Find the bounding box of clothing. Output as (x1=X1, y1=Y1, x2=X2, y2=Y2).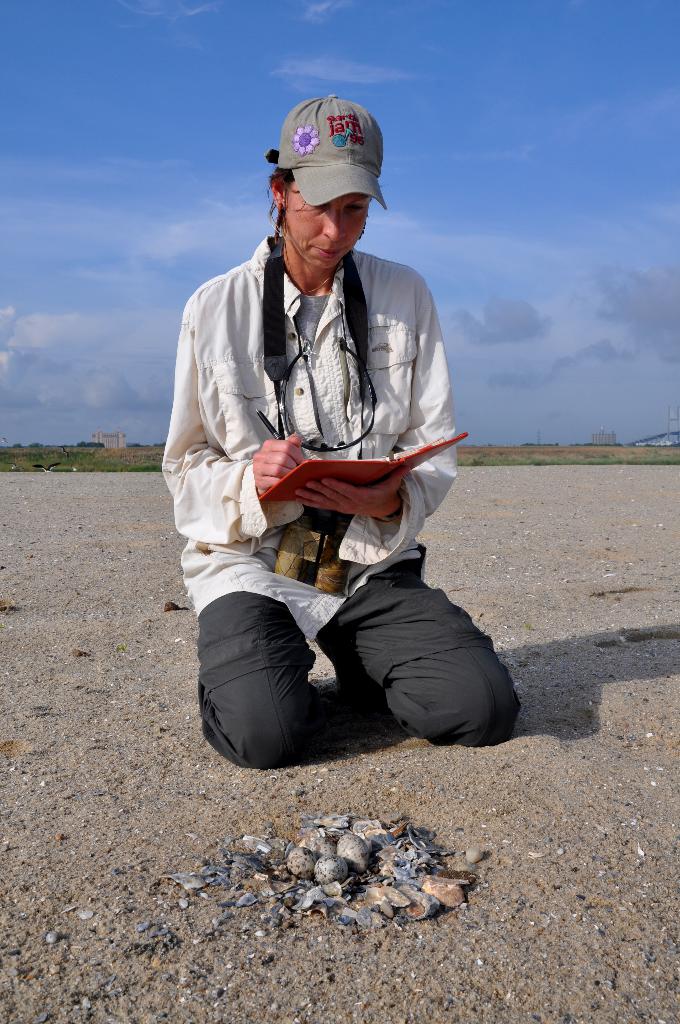
(x1=168, y1=188, x2=472, y2=661).
